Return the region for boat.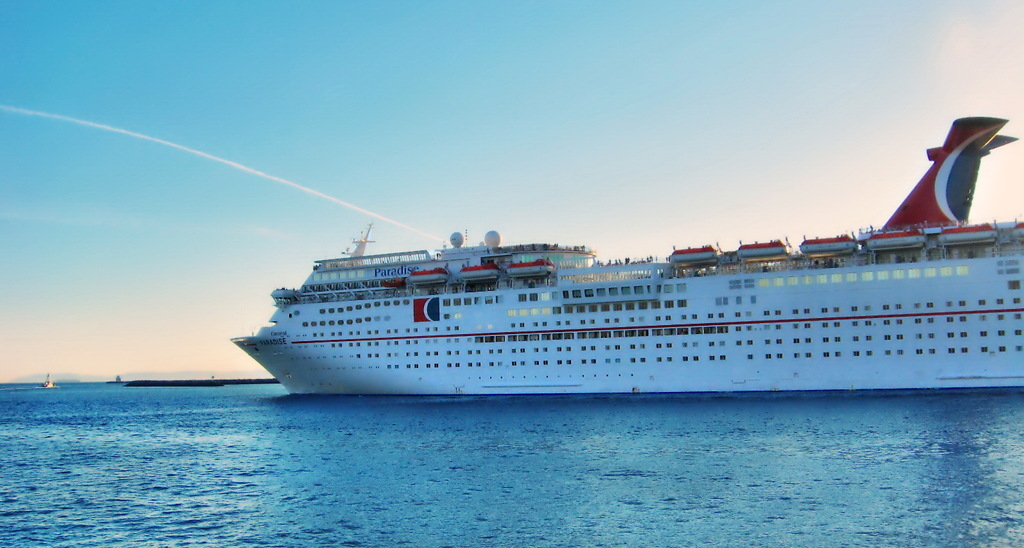
select_region(42, 371, 57, 388).
